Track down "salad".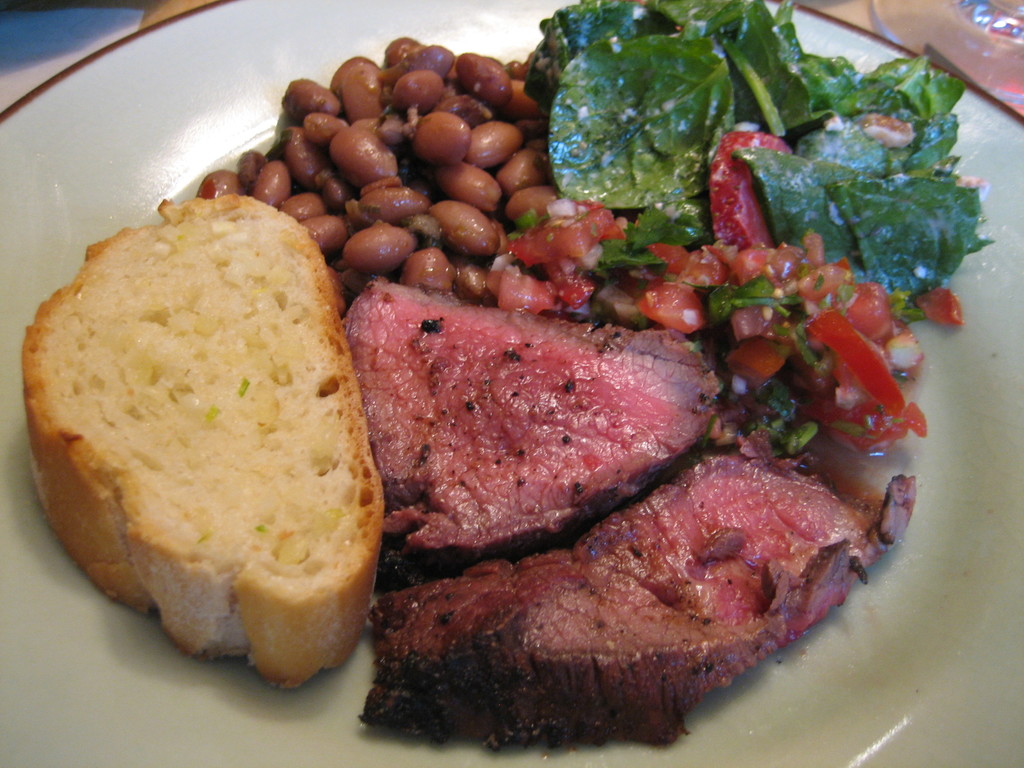
Tracked to [49, 0, 968, 767].
